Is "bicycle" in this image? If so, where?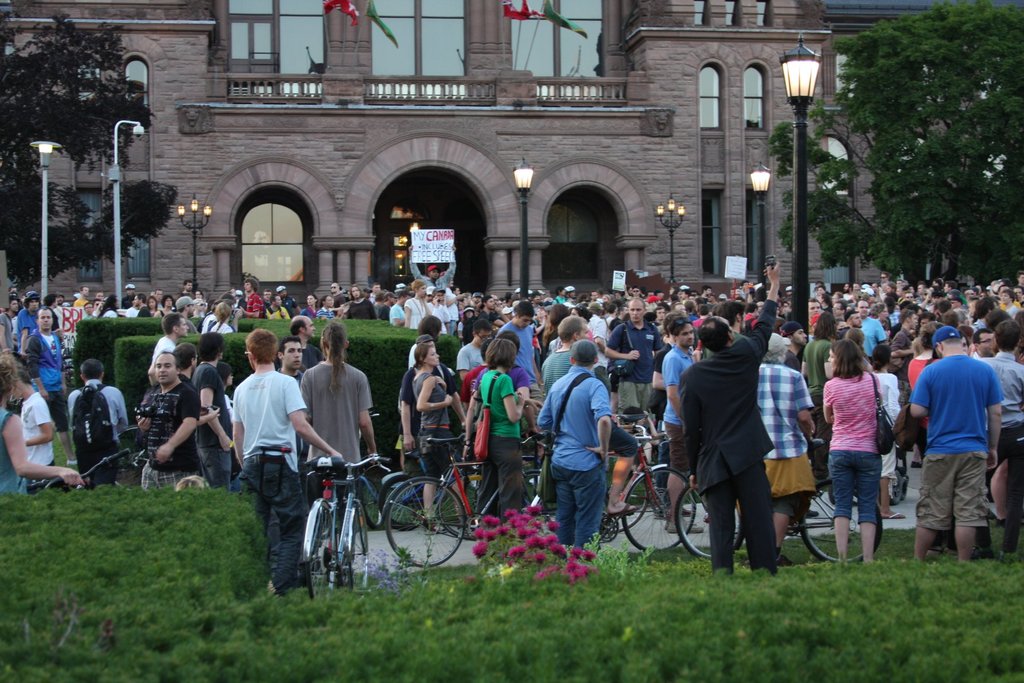
Yes, at [x1=666, y1=475, x2=889, y2=580].
